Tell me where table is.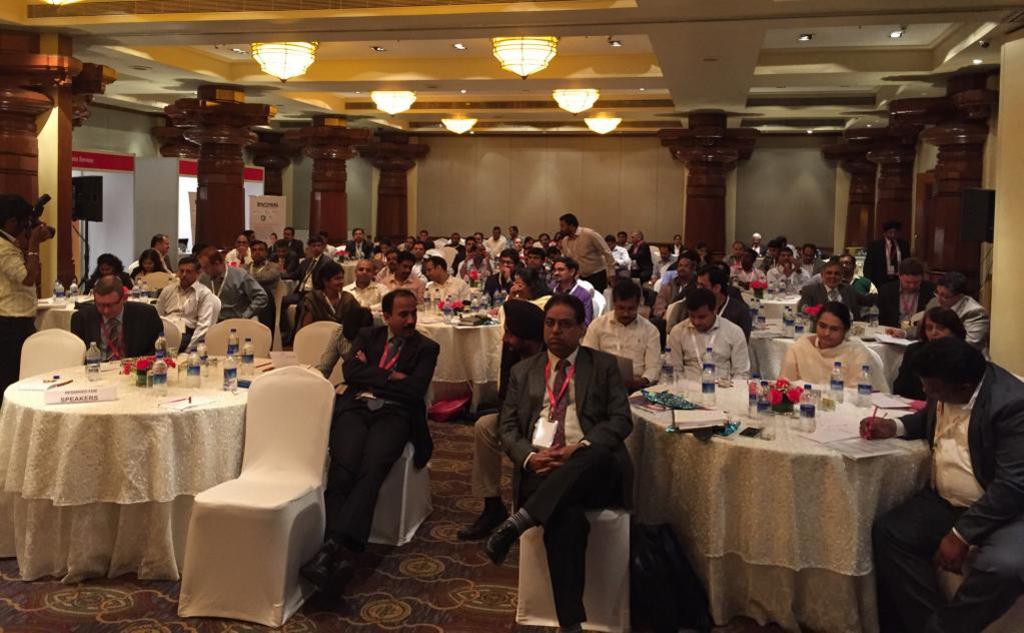
table is at BBox(0, 348, 252, 588).
